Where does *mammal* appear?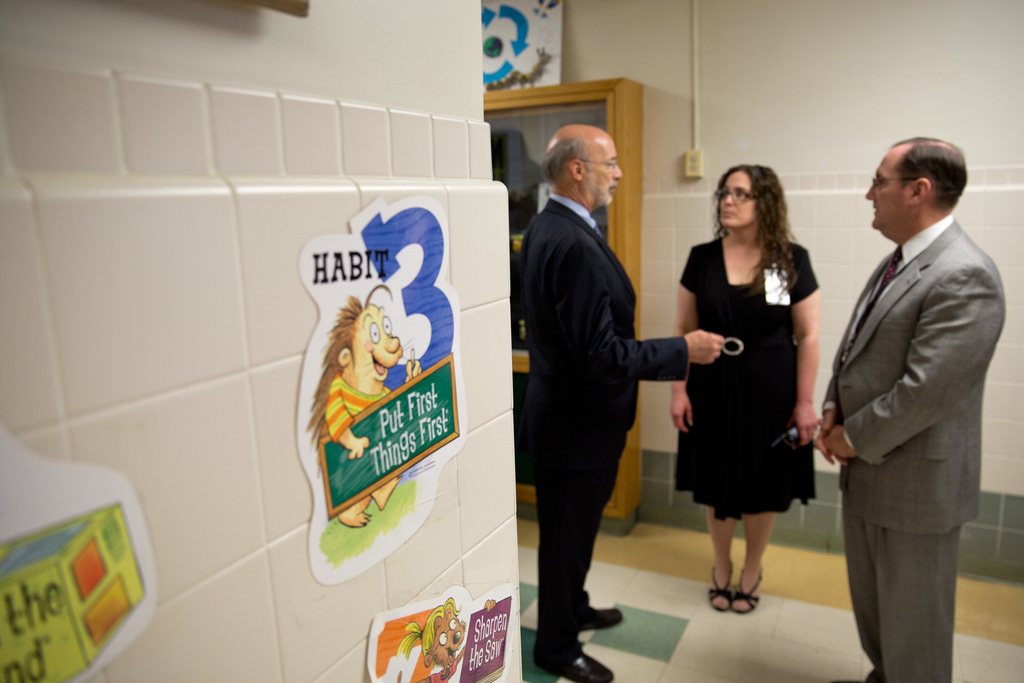
Appears at (x1=399, y1=591, x2=499, y2=676).
